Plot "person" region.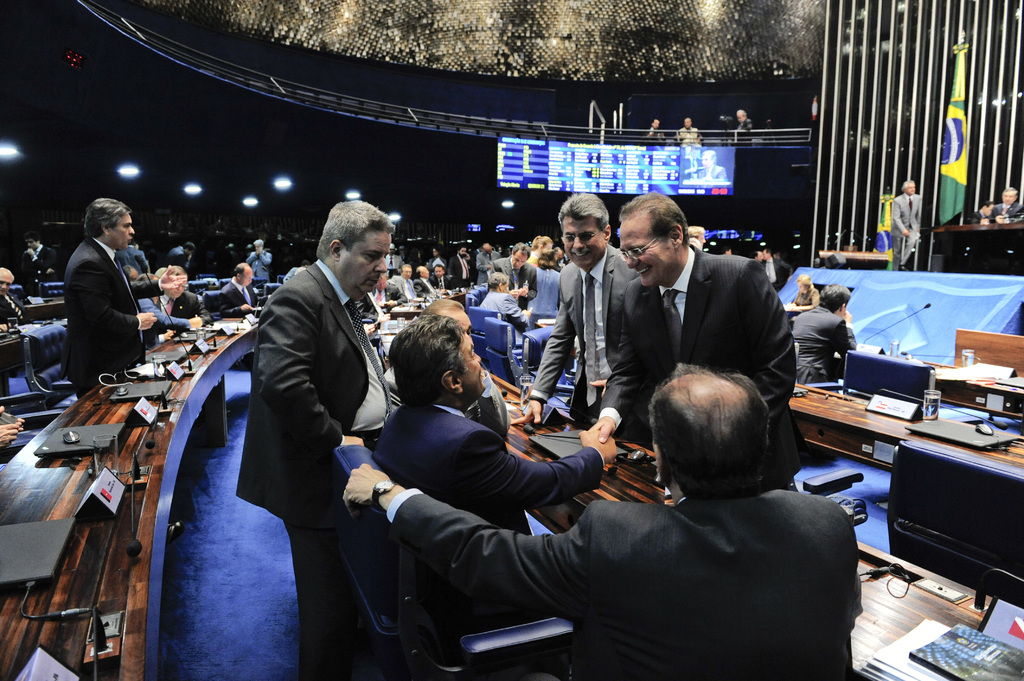
Plotted at <region>156, 265, 206, 328</region>.
